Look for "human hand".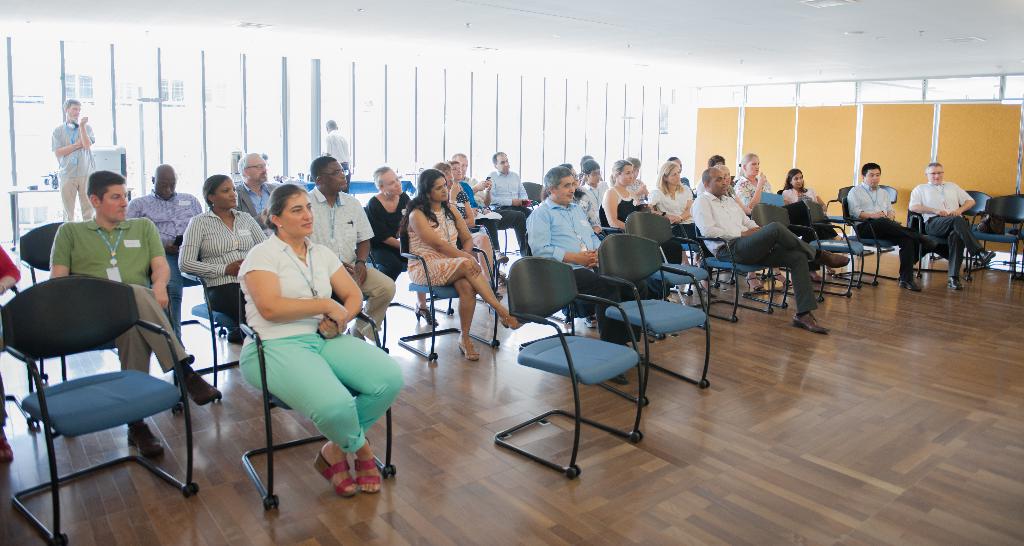
Found: (482,178,491,191).
